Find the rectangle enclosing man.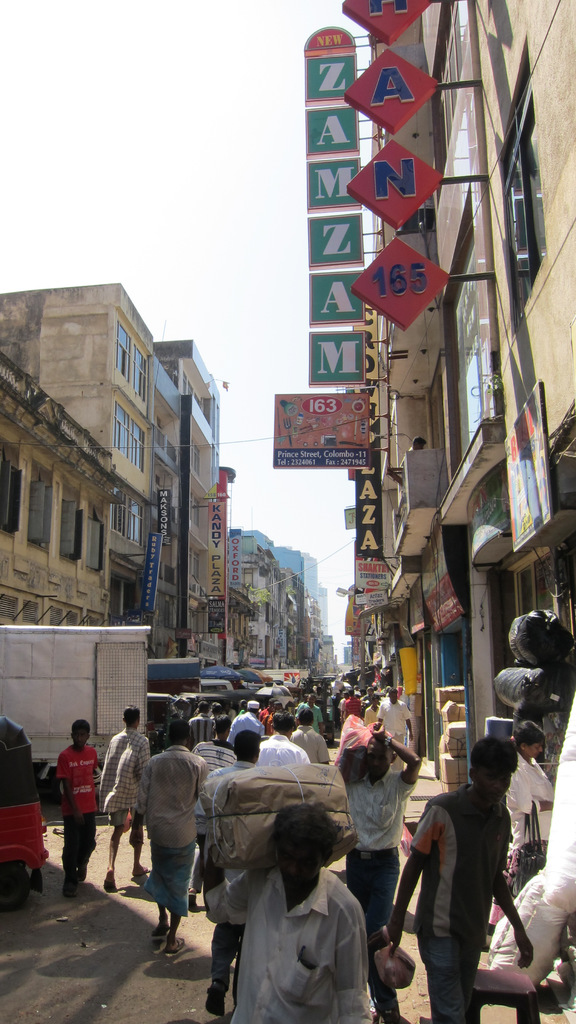
372:688:412:772.
